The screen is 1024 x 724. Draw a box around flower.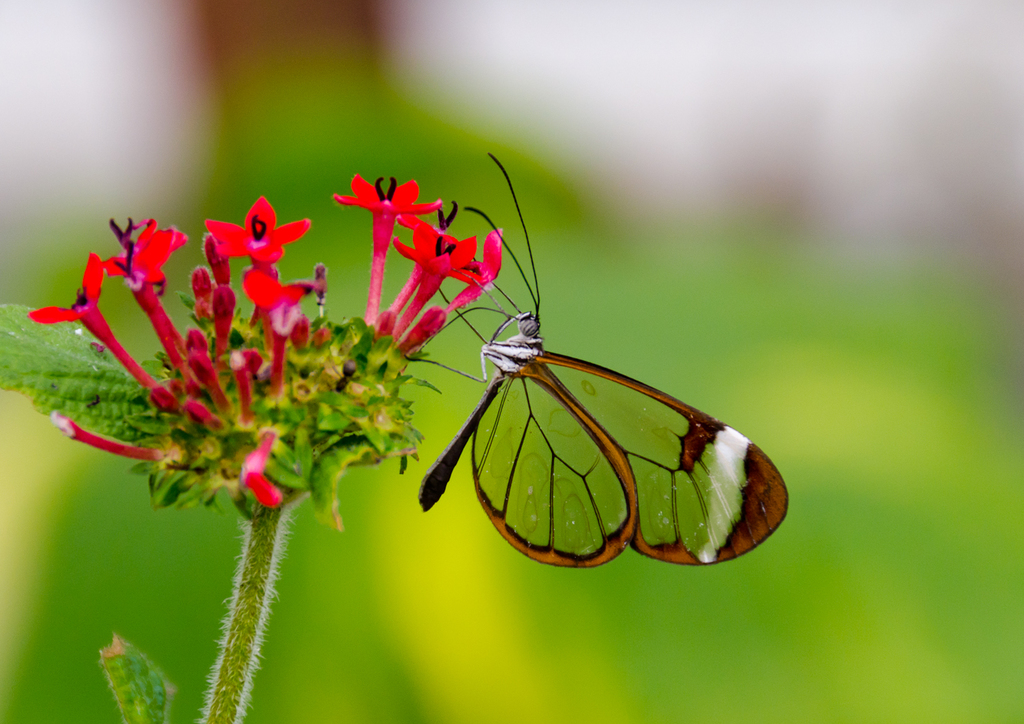
{"x1": 238, "y1": 430, "x2": 283, "y2": 512}.
